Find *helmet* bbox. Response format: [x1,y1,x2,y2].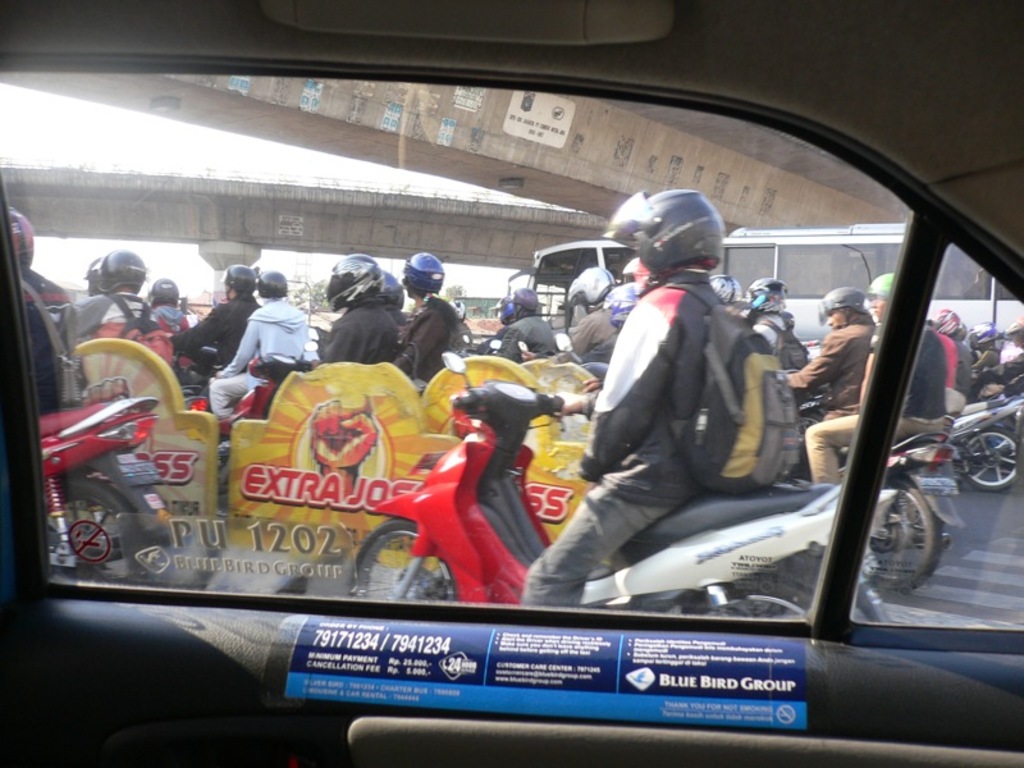
[8,209,33,264].
